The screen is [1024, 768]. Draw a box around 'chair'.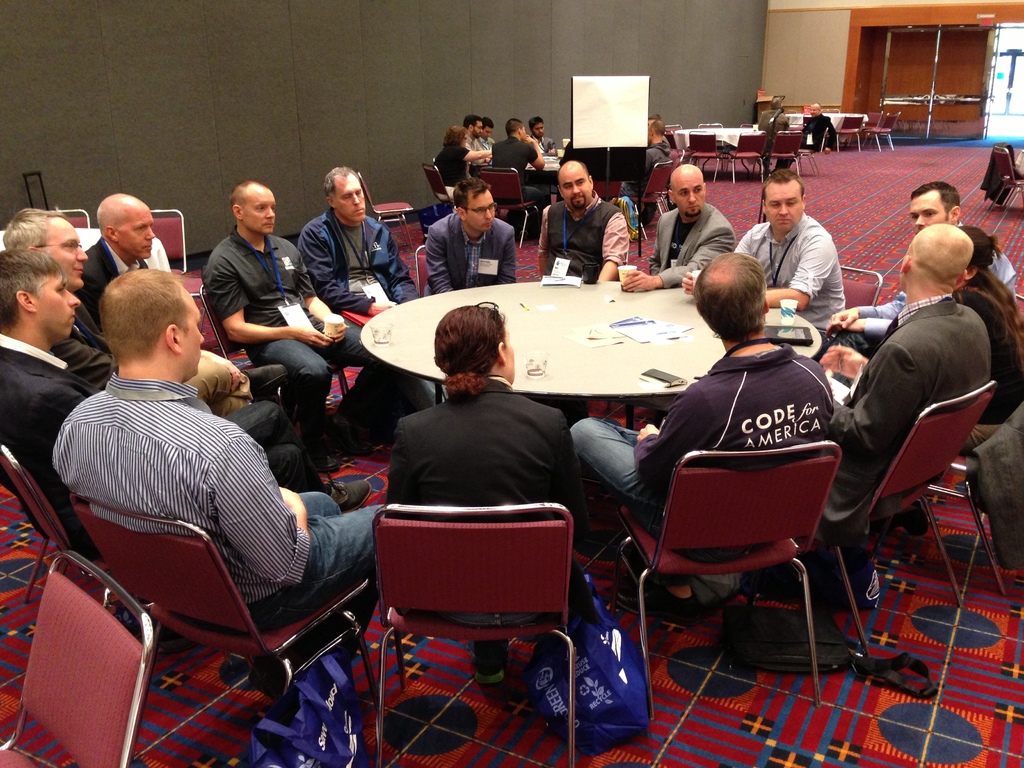
crop(353, 168, 417, 248).
